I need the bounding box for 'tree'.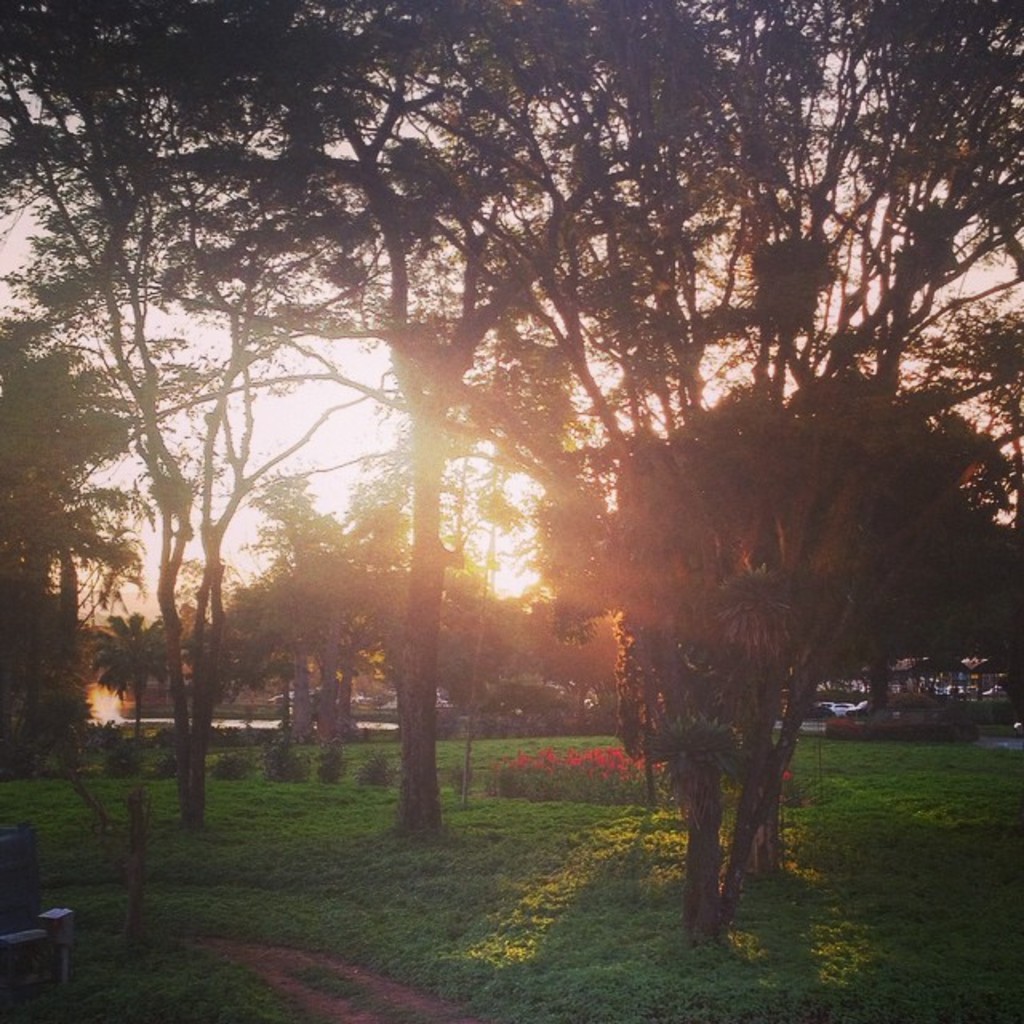
Here it is: detection(78, 598, 176, 741).
